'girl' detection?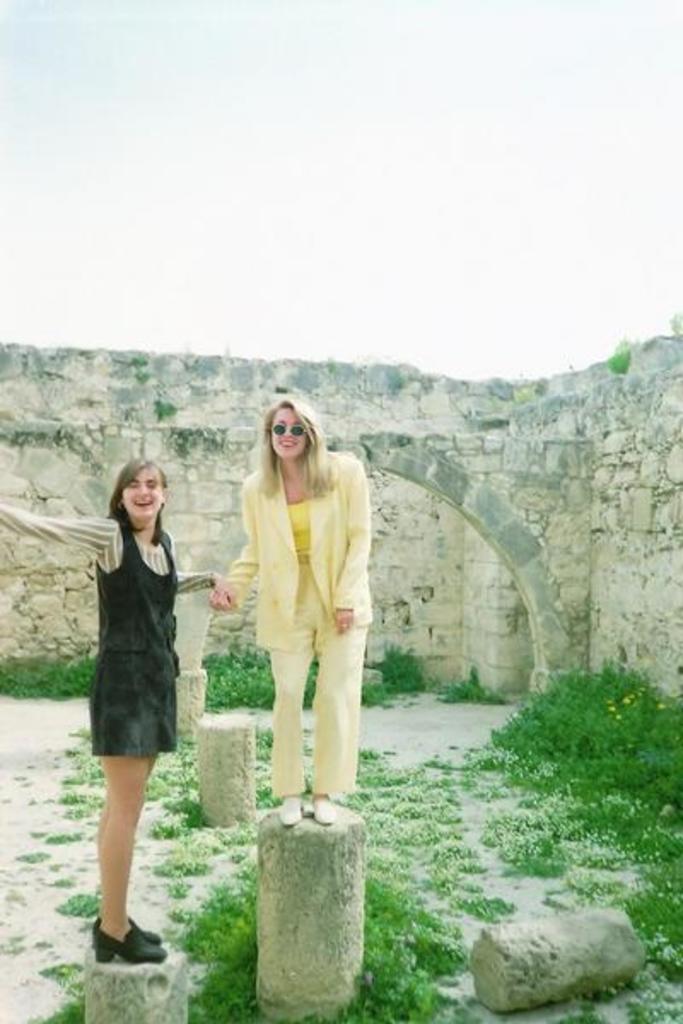
x1=0 y1=461 x2=224 y2=963
